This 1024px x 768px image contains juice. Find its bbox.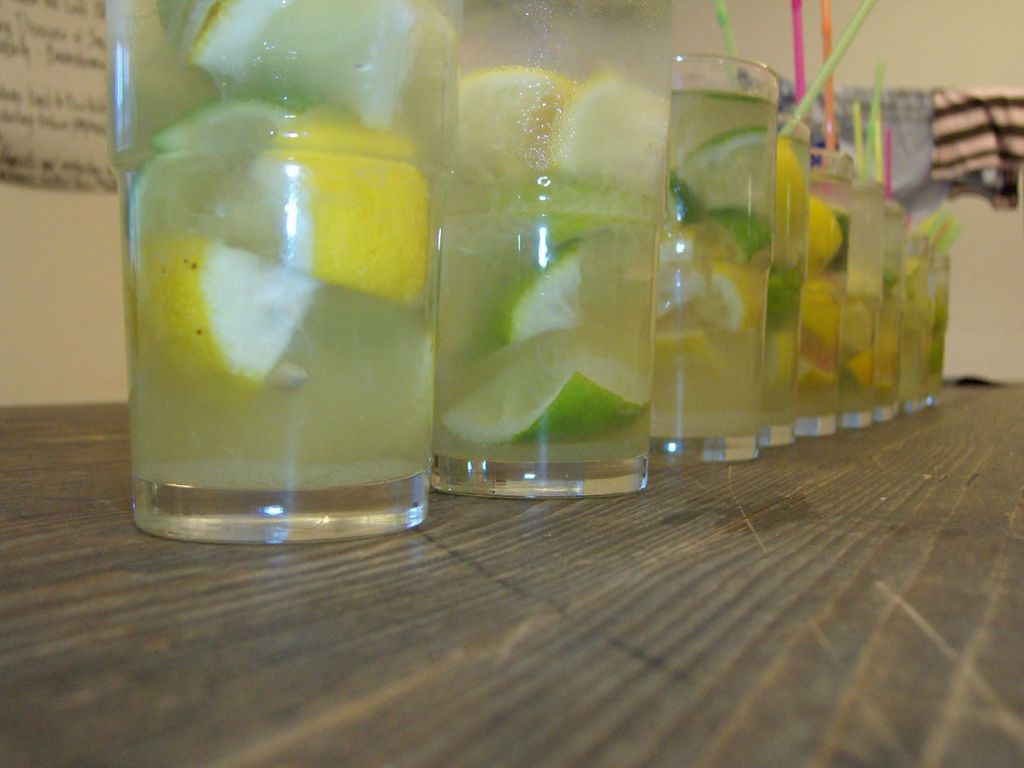
{"x1": 641, "y1": 86, "x2": 771, "y2": 456}.
